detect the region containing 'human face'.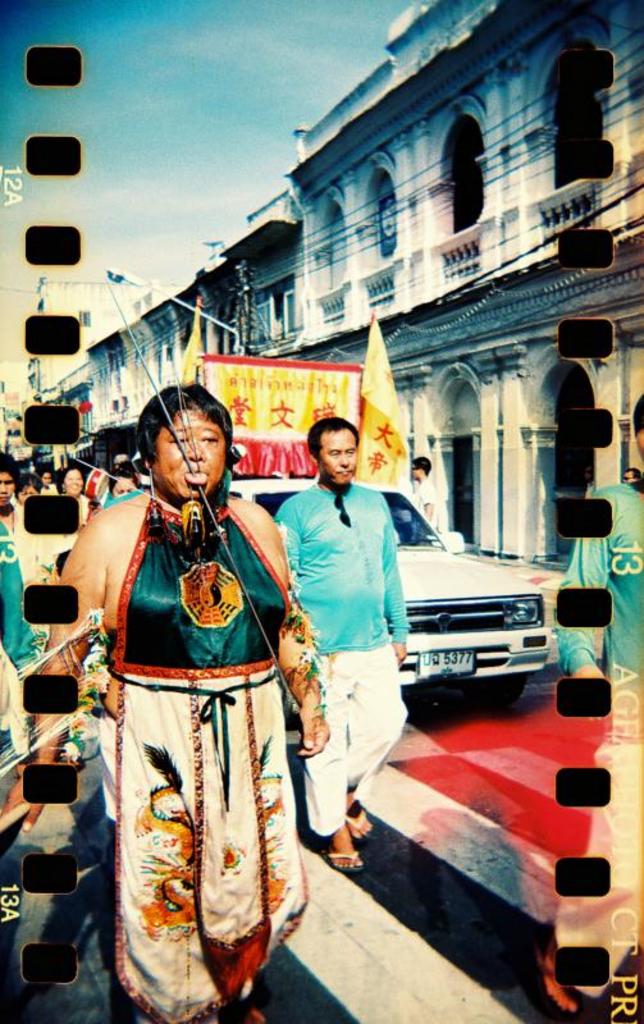
x1=0 y1=470 x2=13 y2=504.
